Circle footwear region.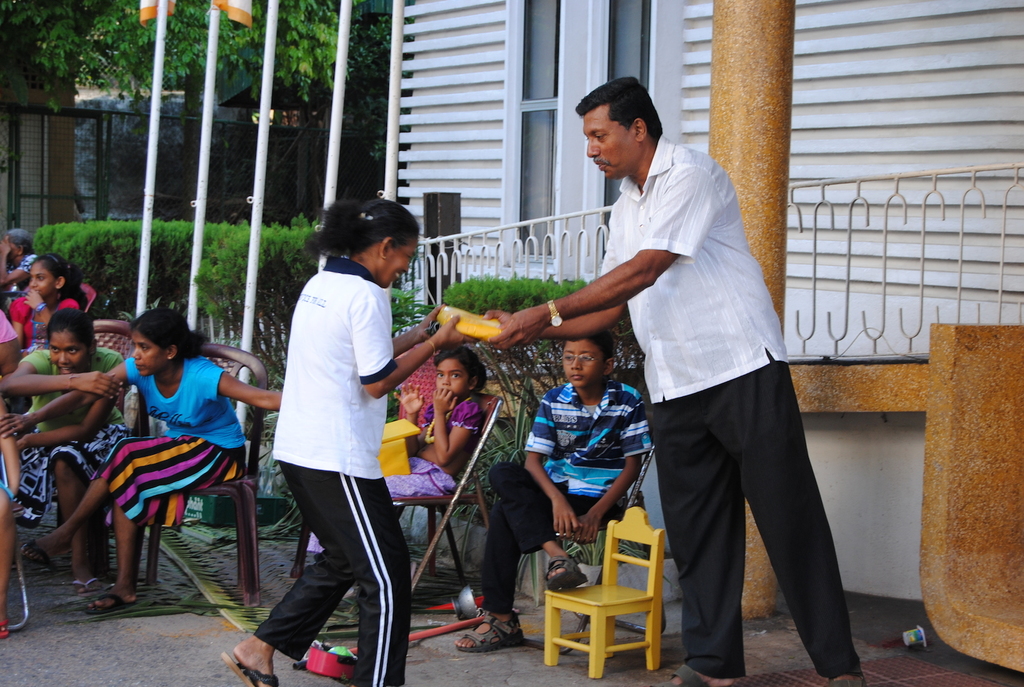
Region: {"left": 458, "top": 613, "right": 524, "bottom": 654}.
